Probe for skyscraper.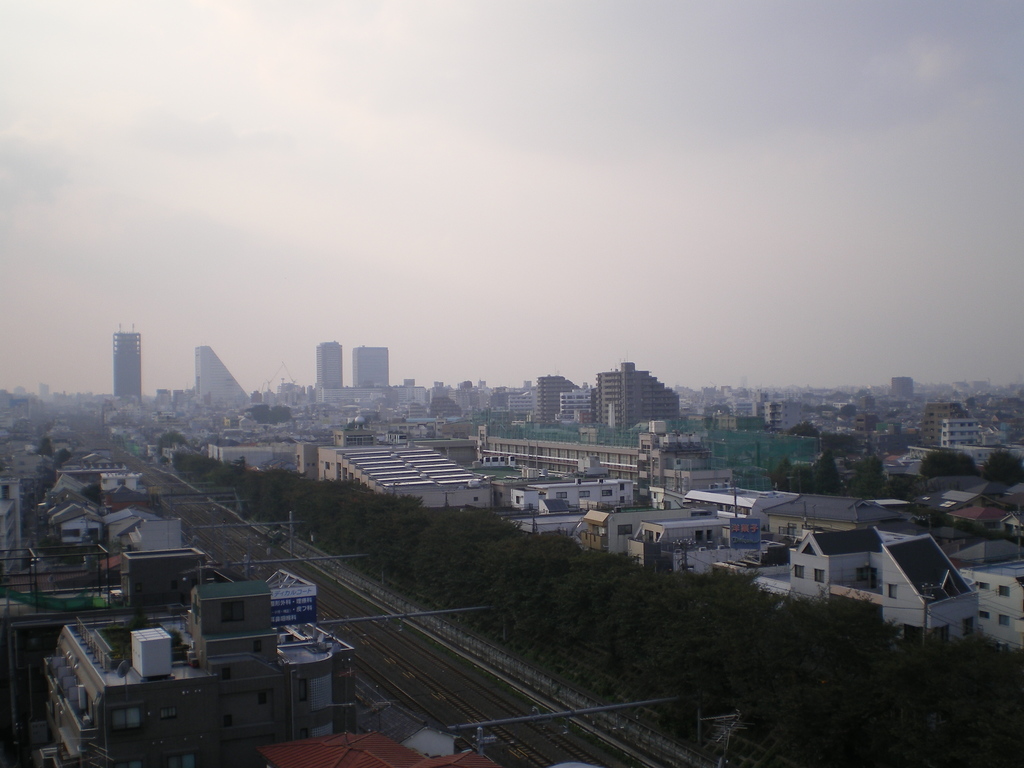
Probe result: crop(540, 372, 578, 430).
